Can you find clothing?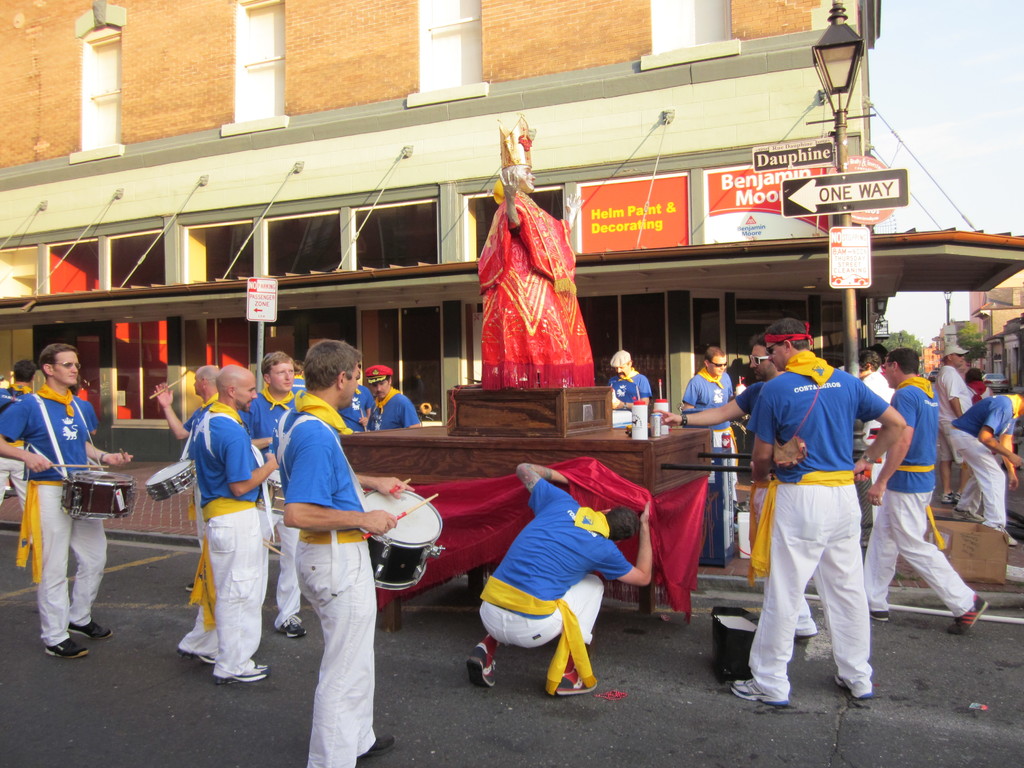
Yes, bounding box: [481,172,596,394].
